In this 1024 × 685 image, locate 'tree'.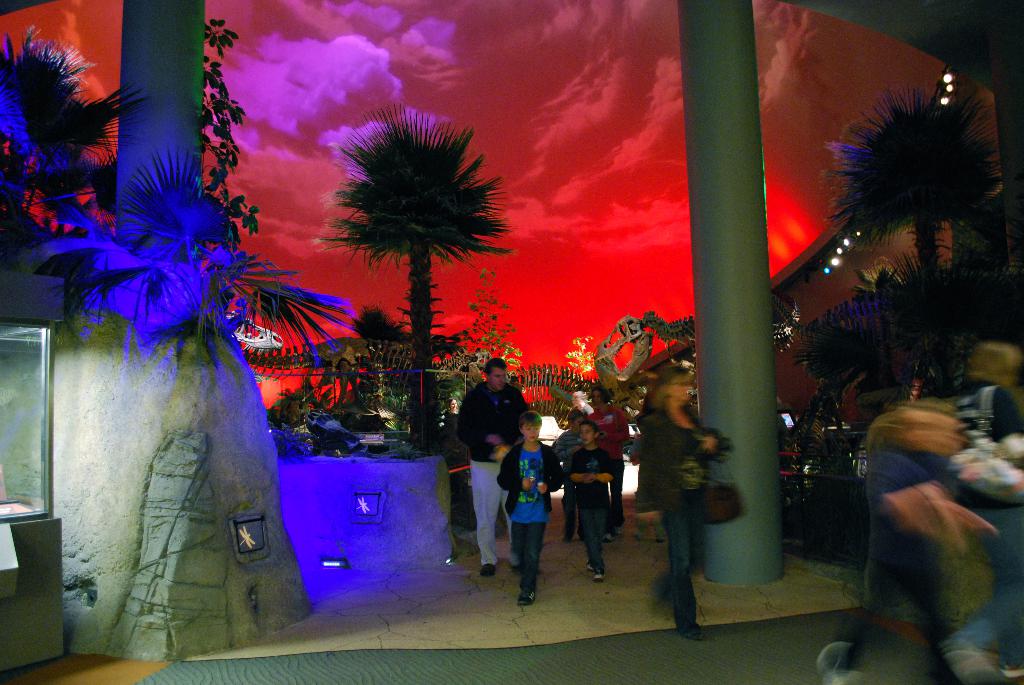
Bounding box: l=22, t=143, r=355, b=365.
